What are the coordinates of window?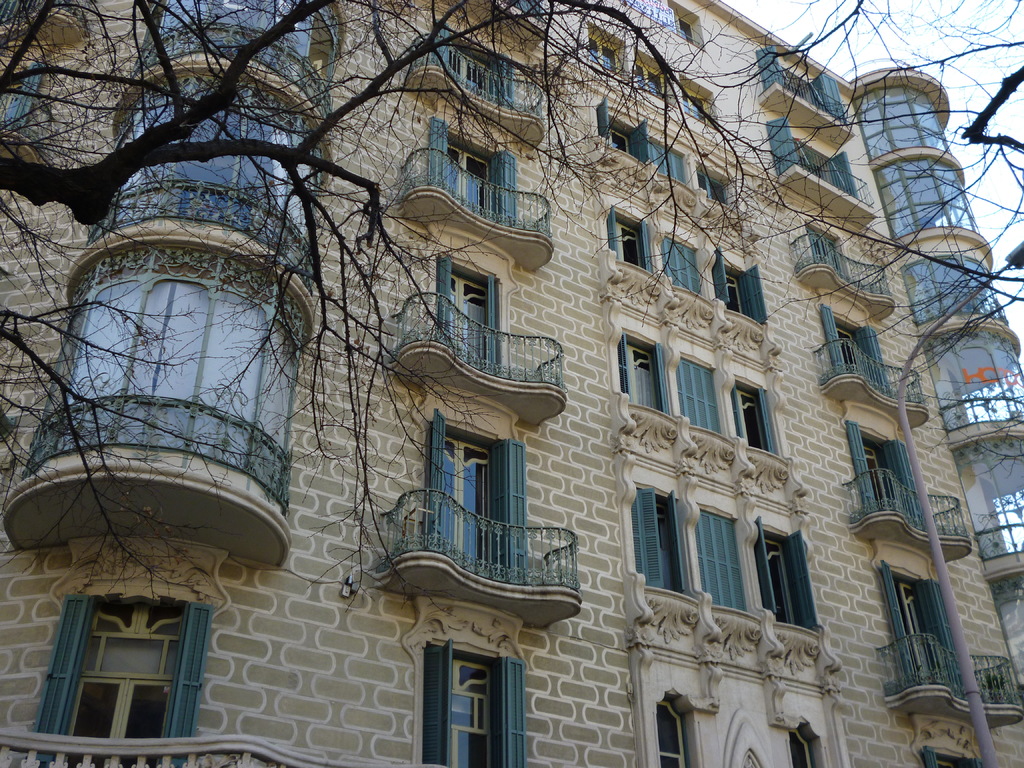
region(0, 65, 40, 141).
